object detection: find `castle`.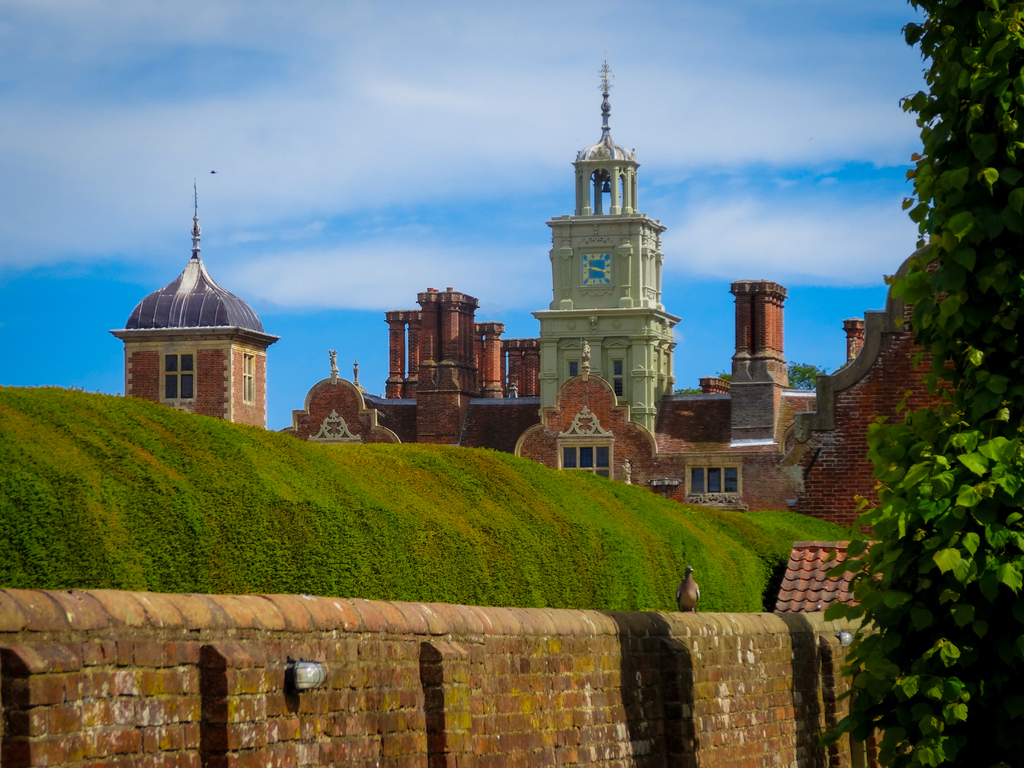
(x1=106, y1=60, x2=972, y2=533).
